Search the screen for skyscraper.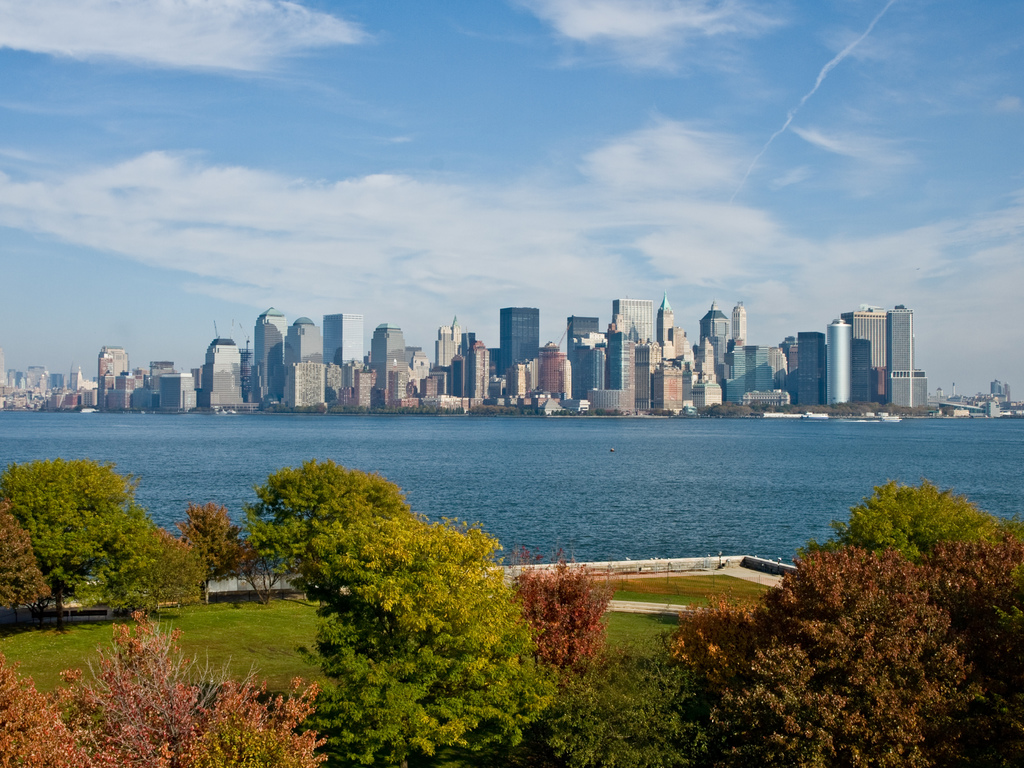
Found at <region>842, 304, 889, 402</region>.
